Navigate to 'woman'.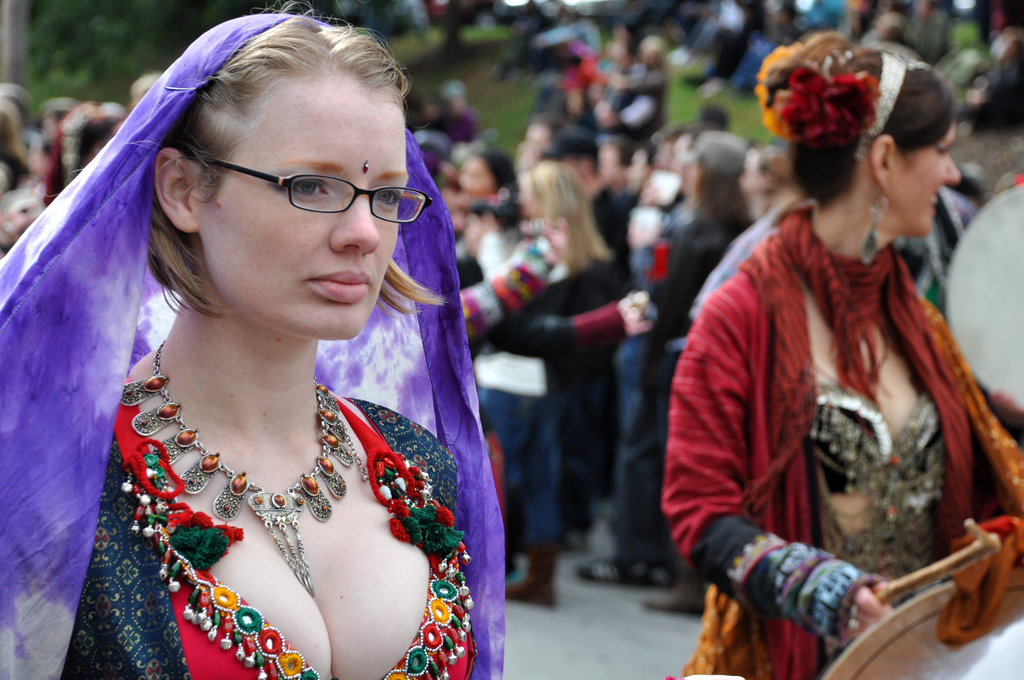
Navigation target: bbox(37, 13, 522, 679).
